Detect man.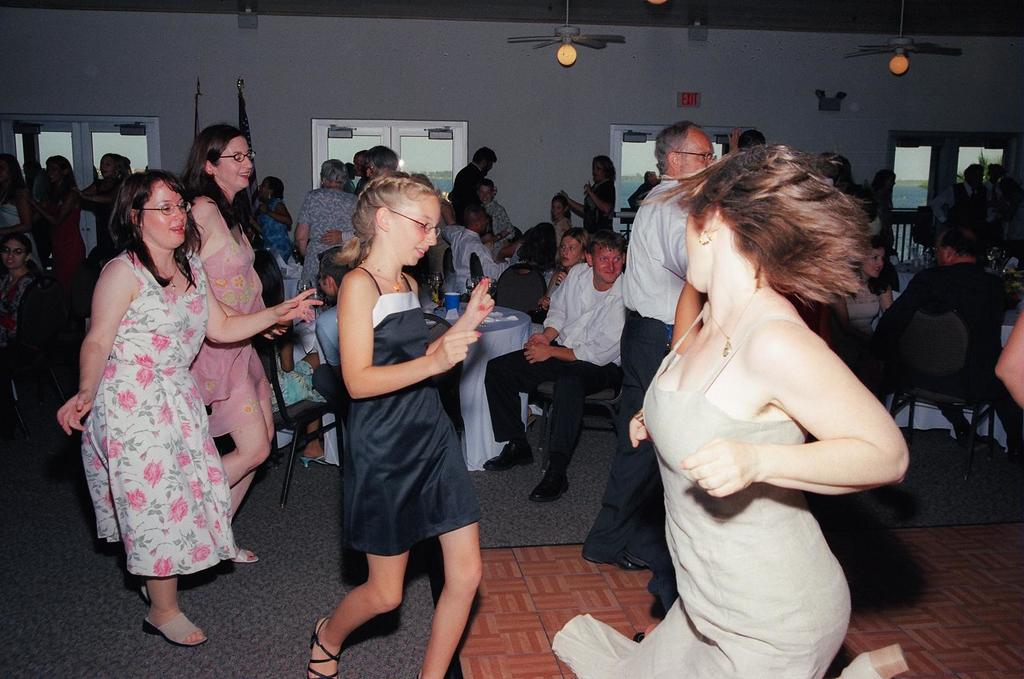
Detected at <region>889, 228, 1023, 453</region>.
